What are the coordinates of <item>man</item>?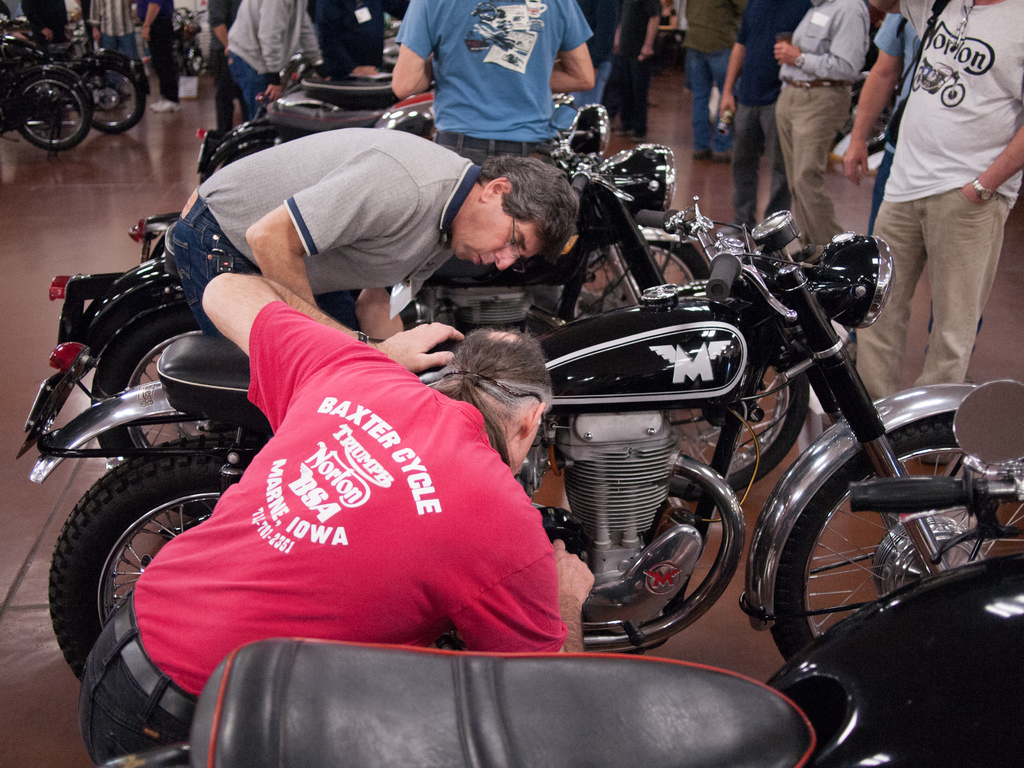
209/0/241/122.
